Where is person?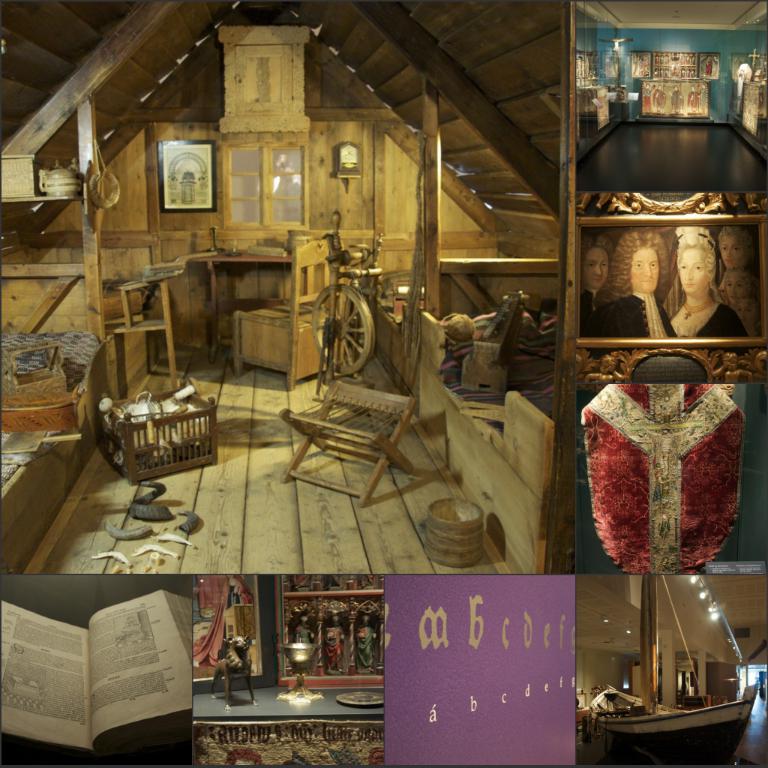
662:226:738:349.
